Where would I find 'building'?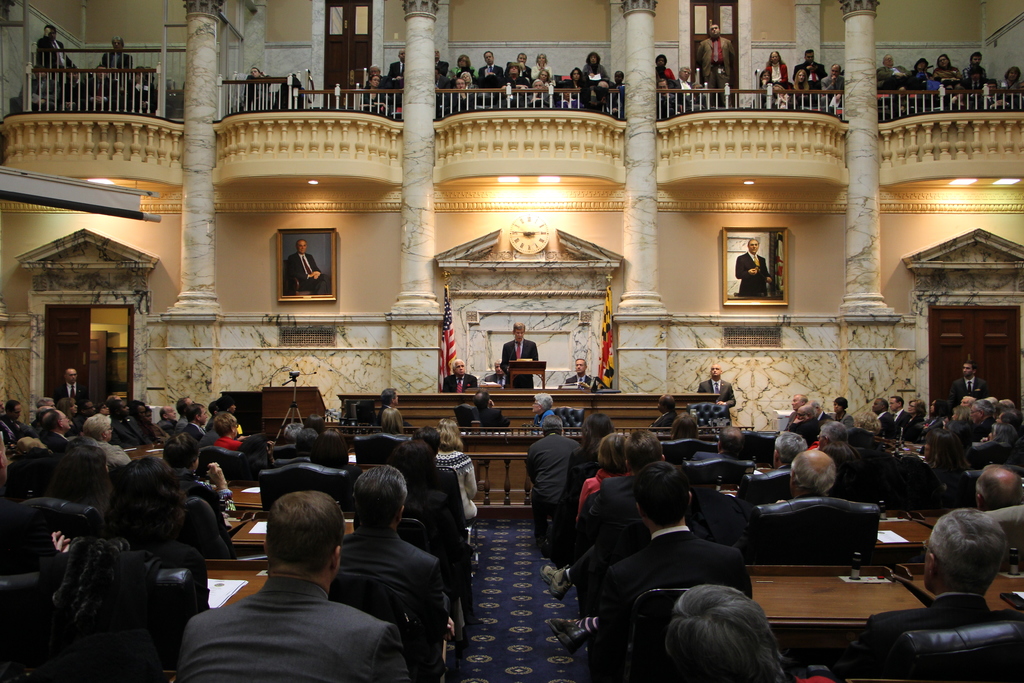
At BBox(0, 0, 1023, 682).
